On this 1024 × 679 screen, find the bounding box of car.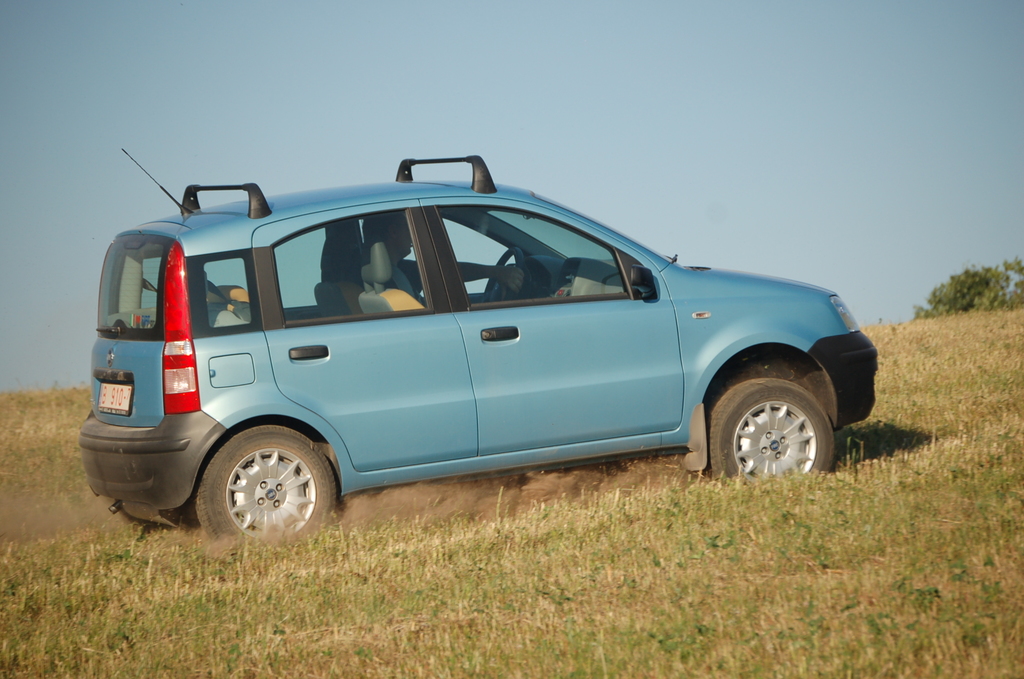
Bounding box: (left=68, top=154, right=877, bottom=544).
